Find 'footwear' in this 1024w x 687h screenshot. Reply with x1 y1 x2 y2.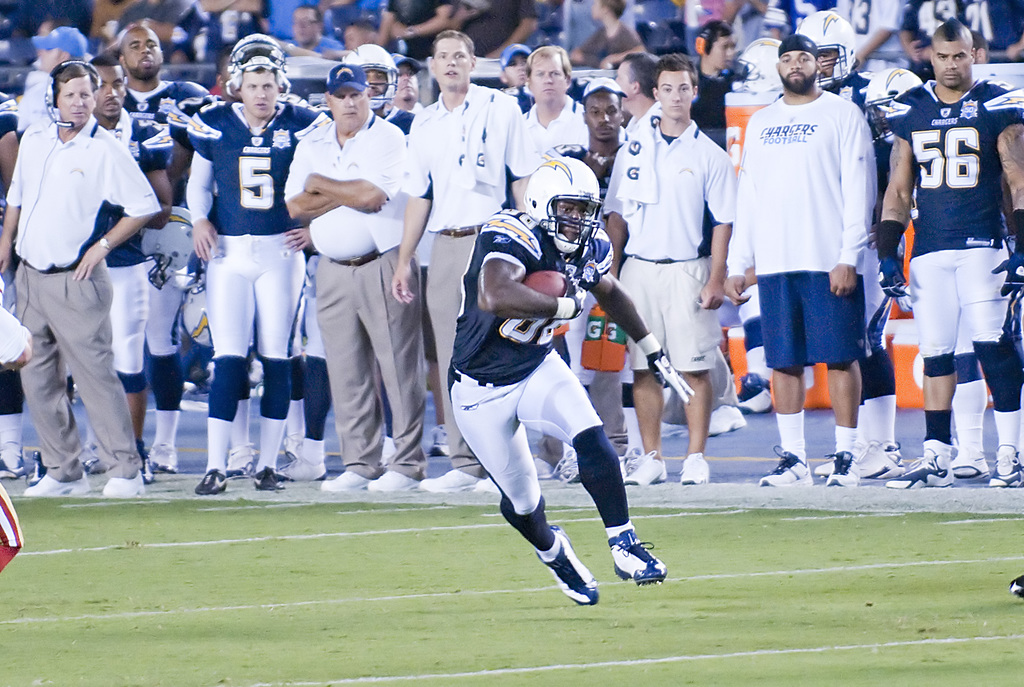
738 369 775 413.
